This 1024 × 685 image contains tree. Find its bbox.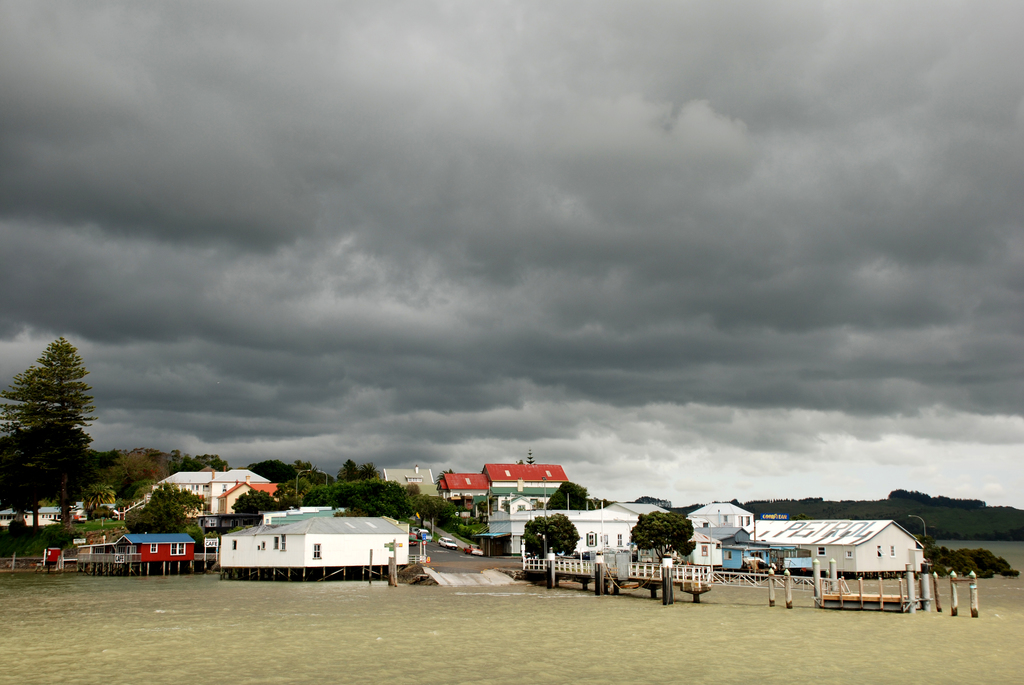
locate(518, 507, 579, 552).
